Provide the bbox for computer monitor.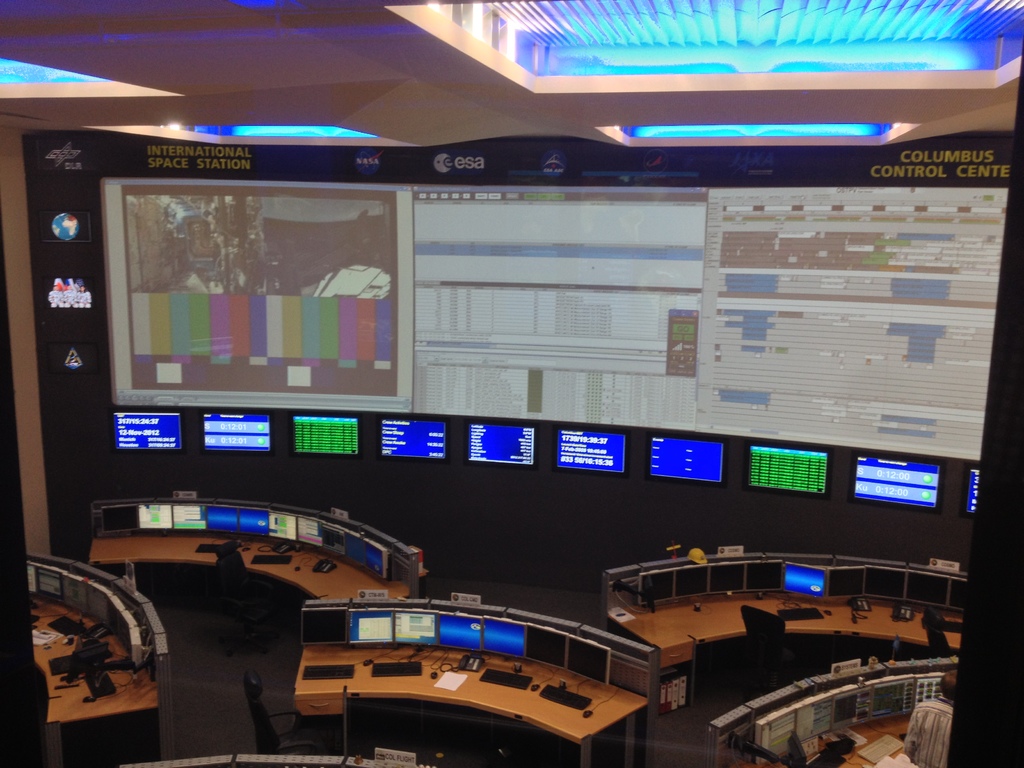
rect(860, 564, 911, 604).
